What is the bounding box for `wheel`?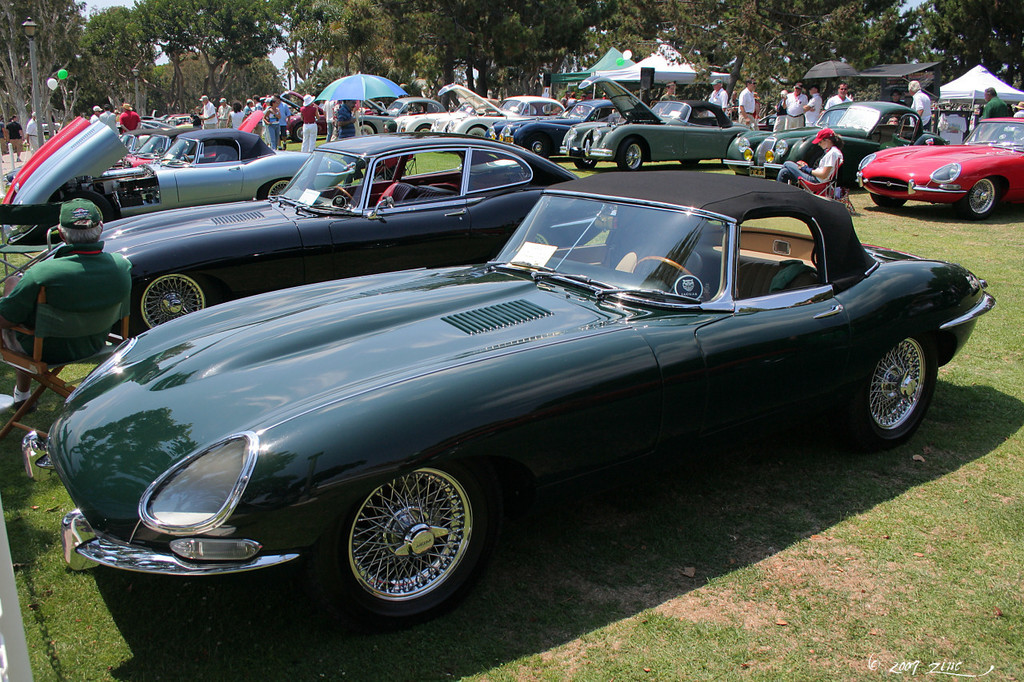
<box>331,185,358,205</box>.
